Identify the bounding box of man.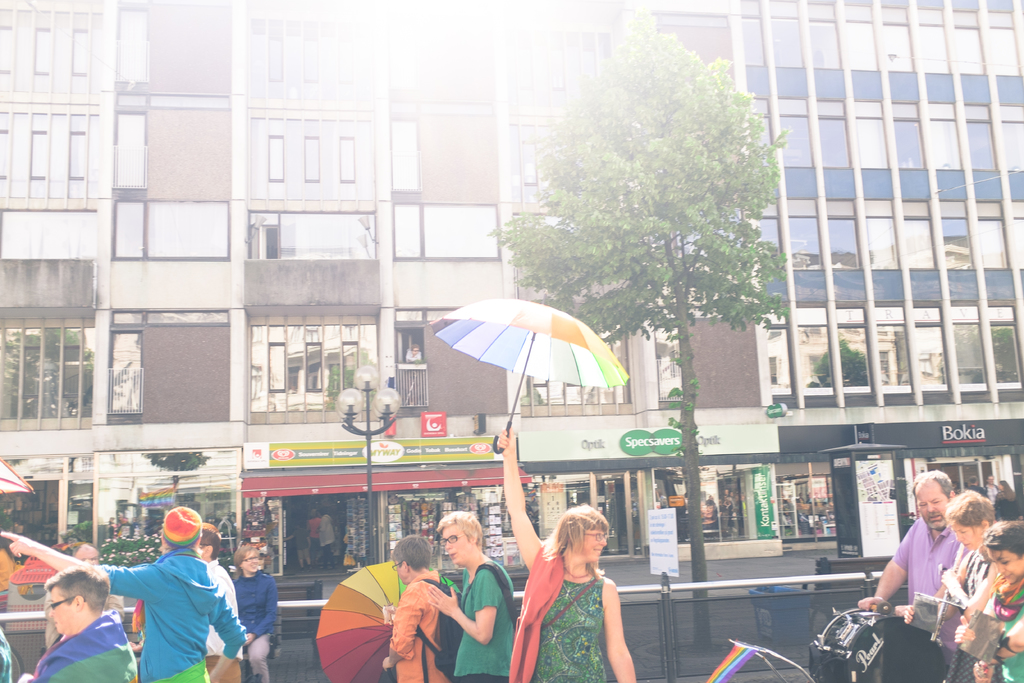
left=420, top=511, right=518, bottom=680.
